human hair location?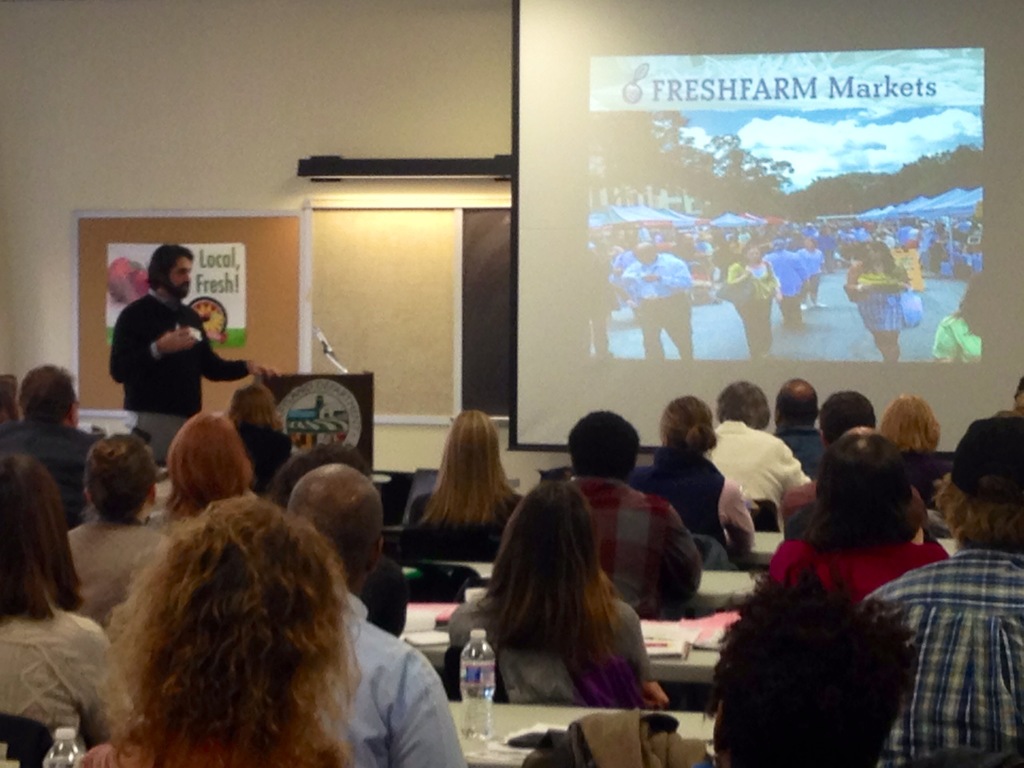
pyautogui.locateOnScreen(700, 557, 923, 767)
